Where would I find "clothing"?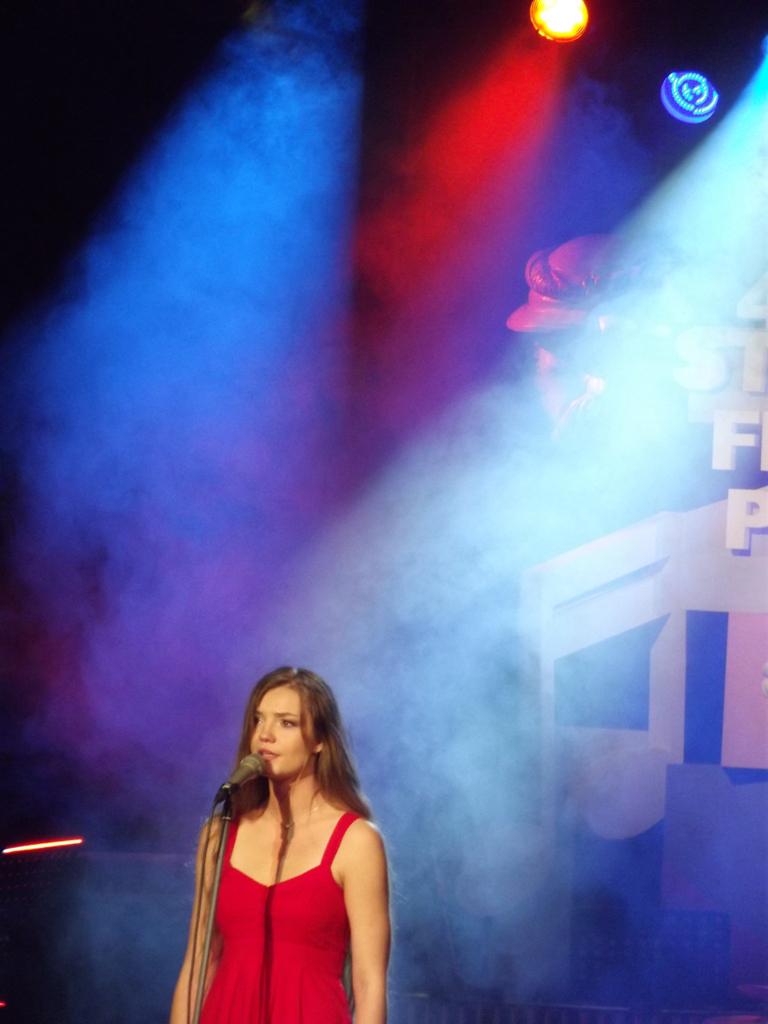
At [left=184, top=776, right=390, bottom=998].
